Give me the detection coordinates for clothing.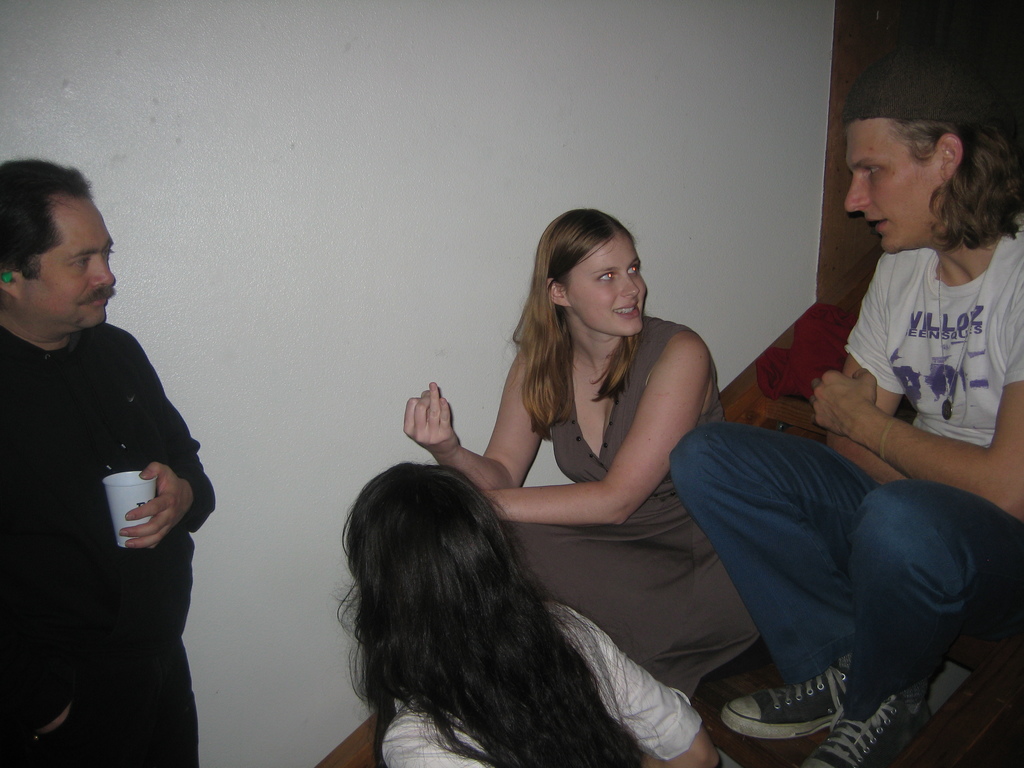
504 317 758 696.
